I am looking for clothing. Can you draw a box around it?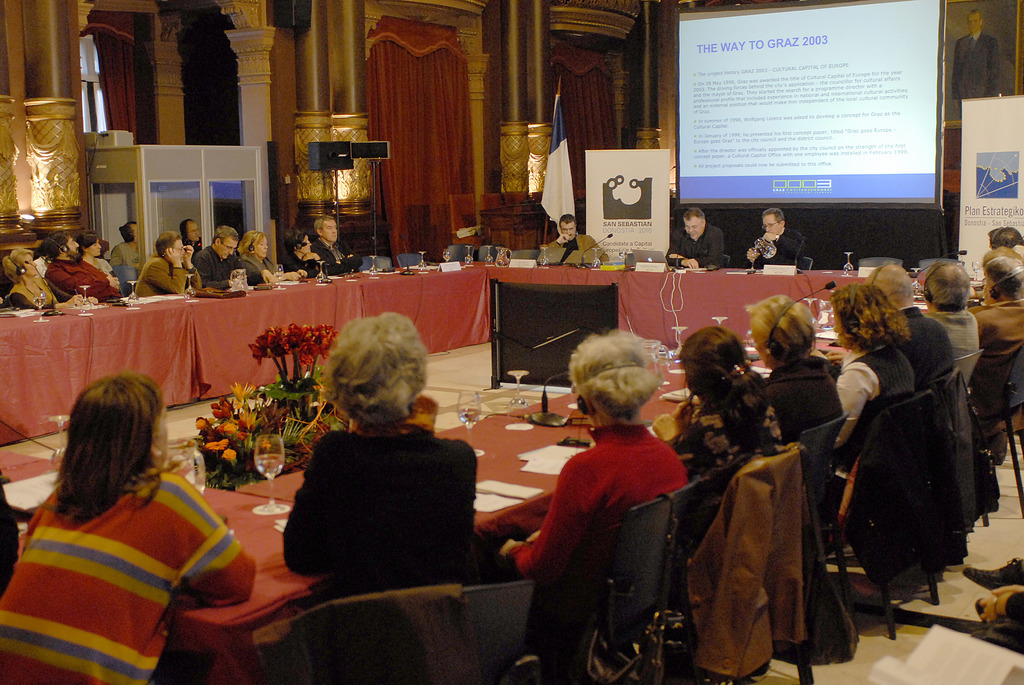
Sure, the bounding box is (0, 226, 362, 317).
